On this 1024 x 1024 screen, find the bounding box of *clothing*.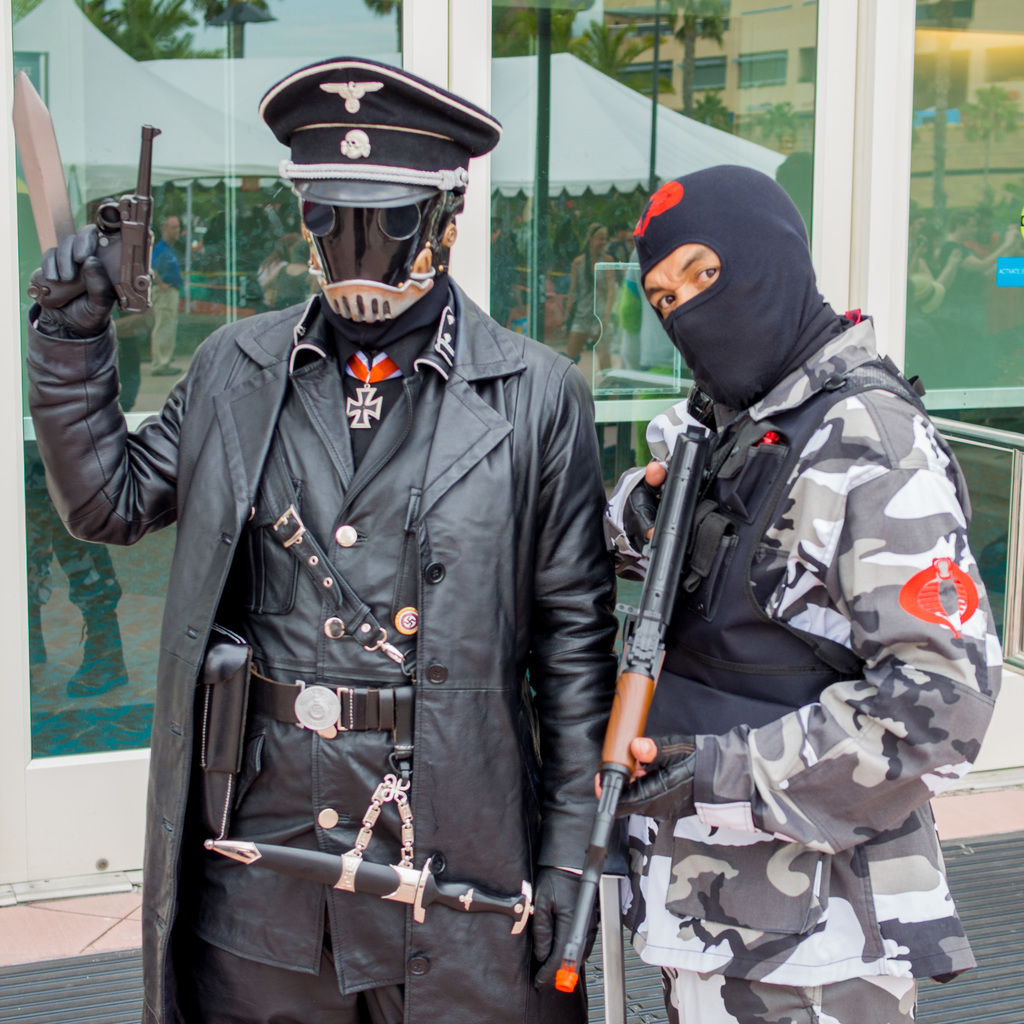
Bounding box: x1=28 y1=274 x2=618 y2=1023.
